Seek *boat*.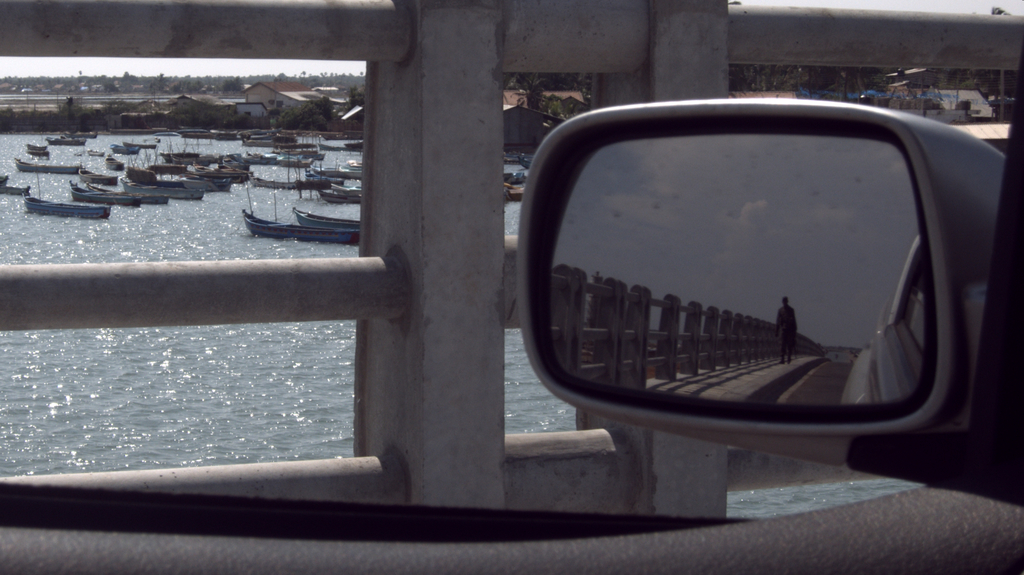
<box>24,140,51,160</box>.
